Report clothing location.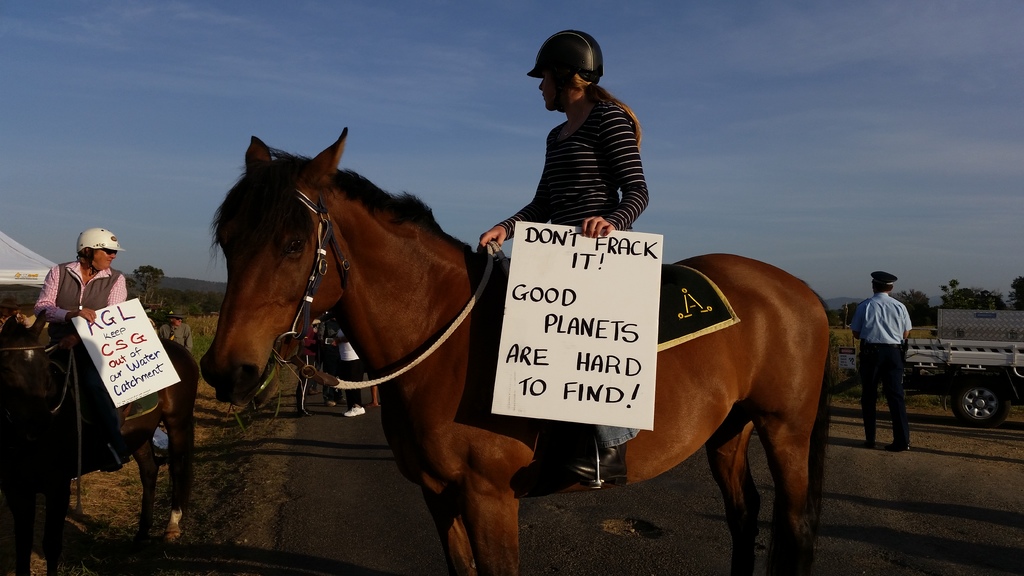
Report: box=[160, 322, 198, 343].
